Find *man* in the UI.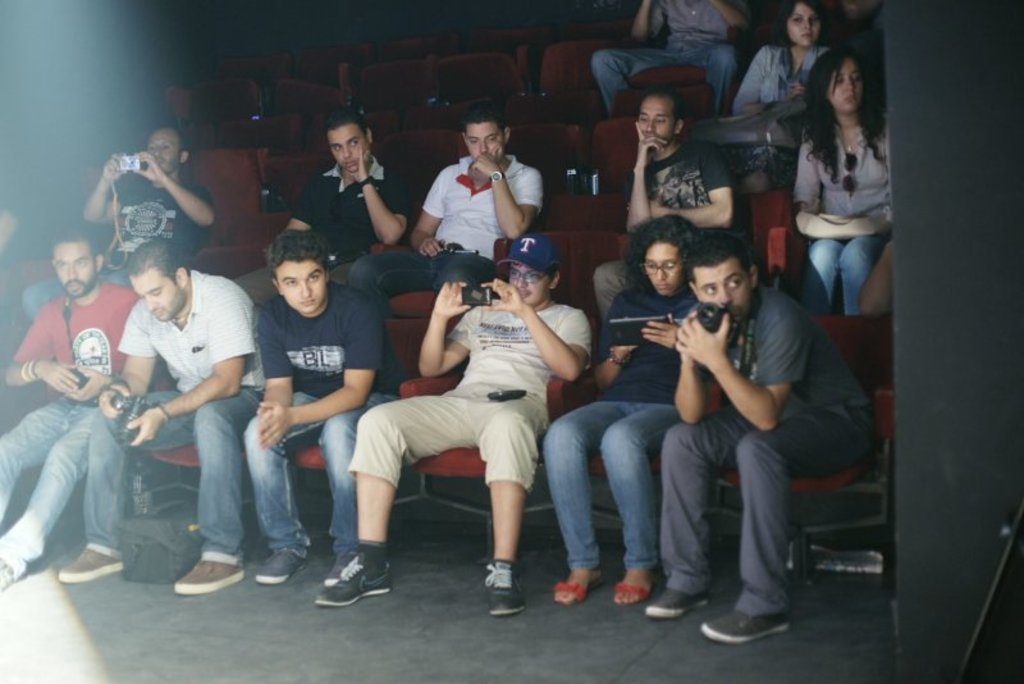
UI element at bbox(233, 106, 415, 311).
